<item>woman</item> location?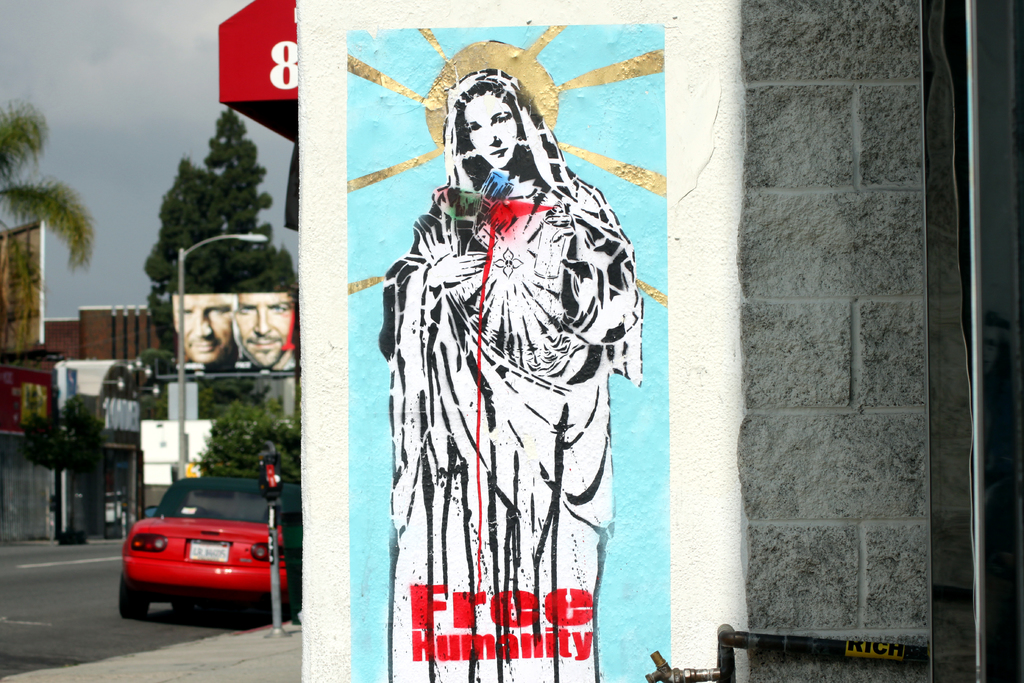
l=392, t=73, r=641, b=682
